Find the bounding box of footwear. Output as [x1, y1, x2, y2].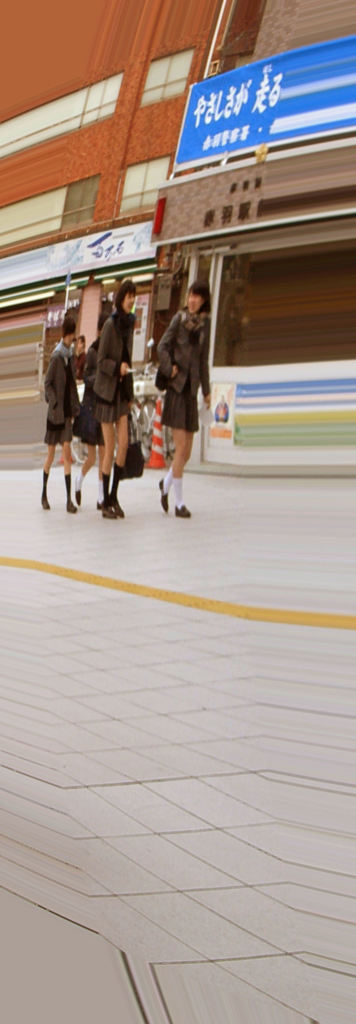
[39, 499, 53, 511].
